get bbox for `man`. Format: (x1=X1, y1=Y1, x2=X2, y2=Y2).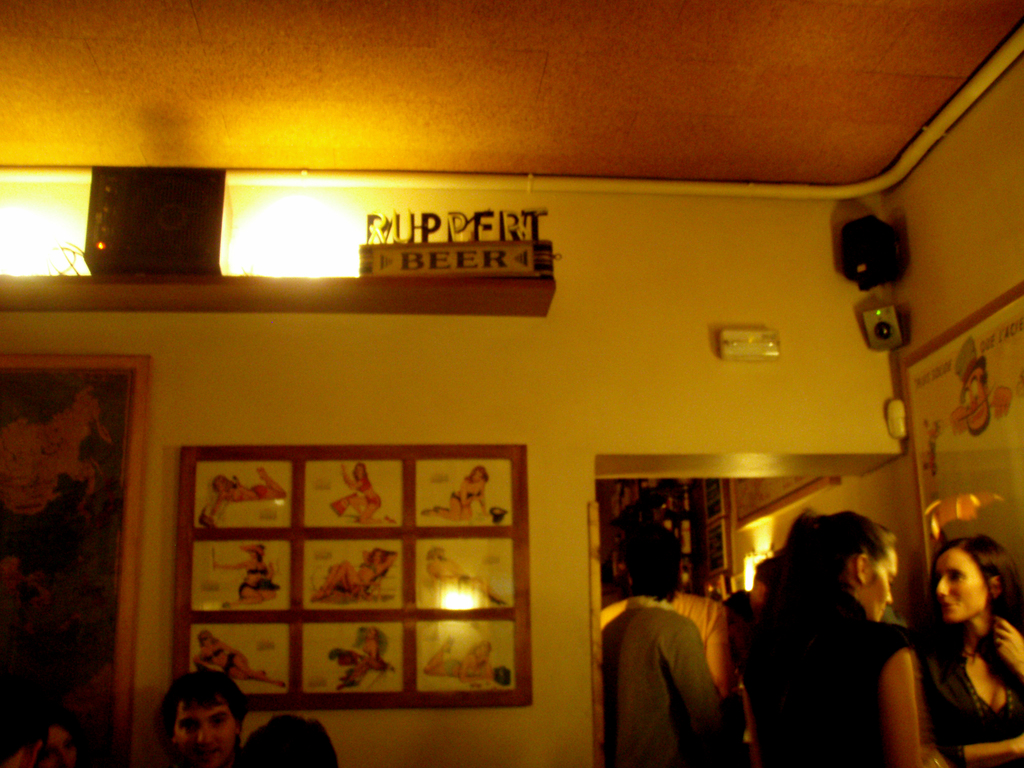
(x1=599, y1=586, x2=729, y2=696).
